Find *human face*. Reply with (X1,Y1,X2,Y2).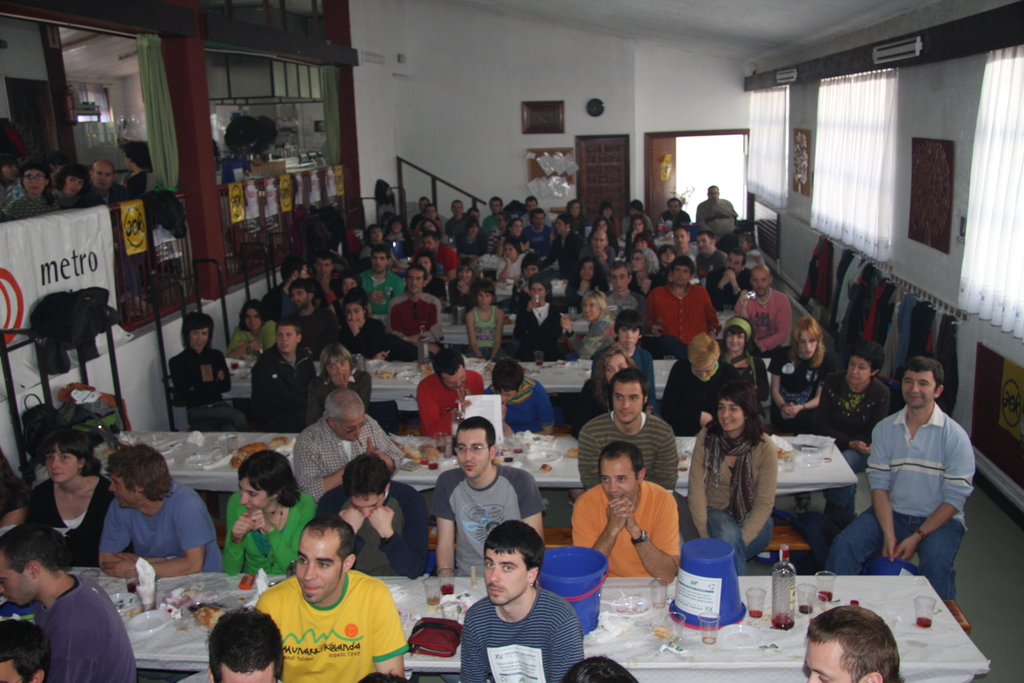
(484,551,529,606).
